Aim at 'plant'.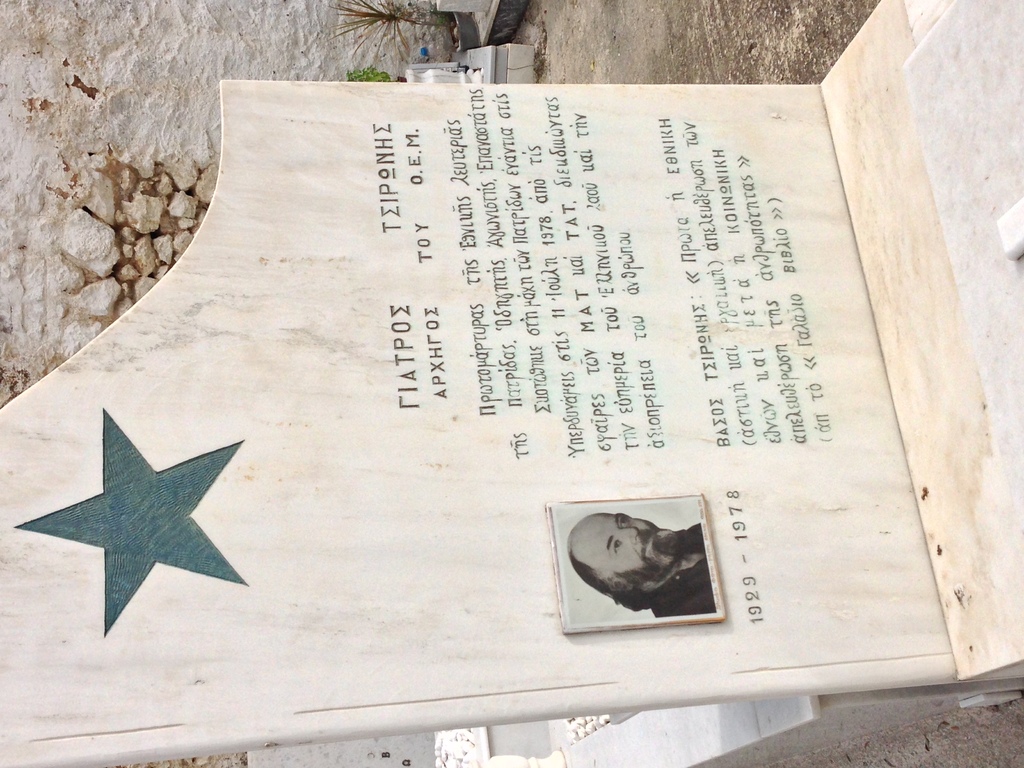
Aimed at 349,66,392,86.
